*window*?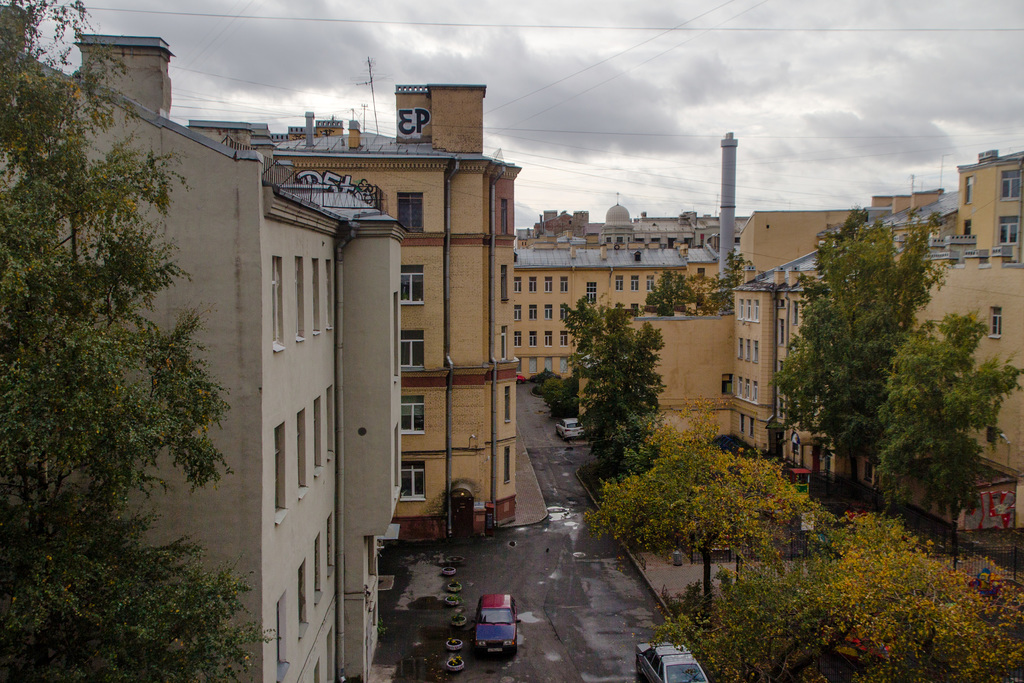
731, 338, 761, 363
